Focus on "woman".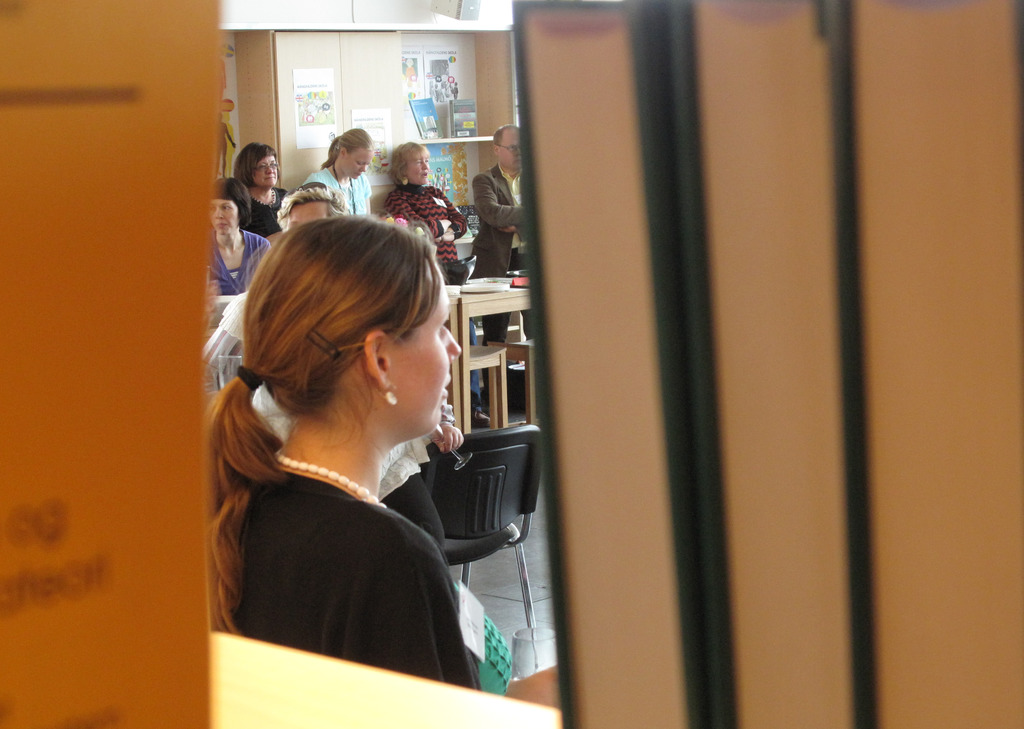
Focused at (231, 140, 289, 247).
